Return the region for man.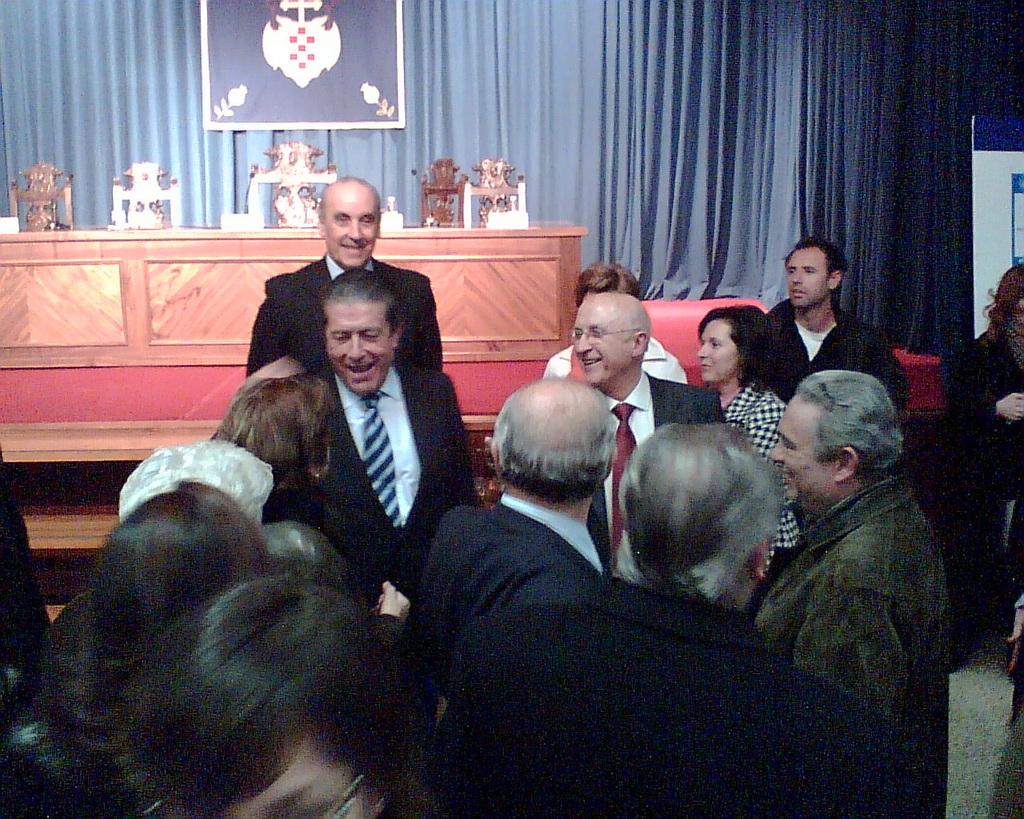
[552, 287, 722, 560].
